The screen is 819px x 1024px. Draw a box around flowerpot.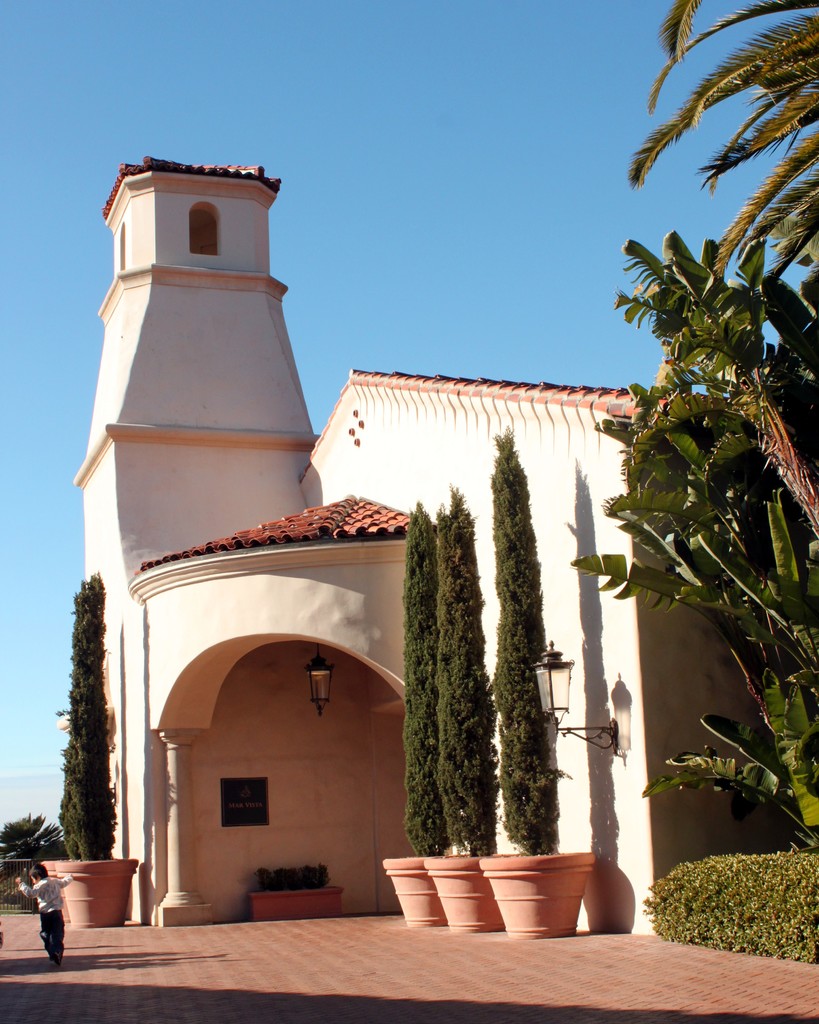
x1=40, y1=861, x2=70, y2=919.
